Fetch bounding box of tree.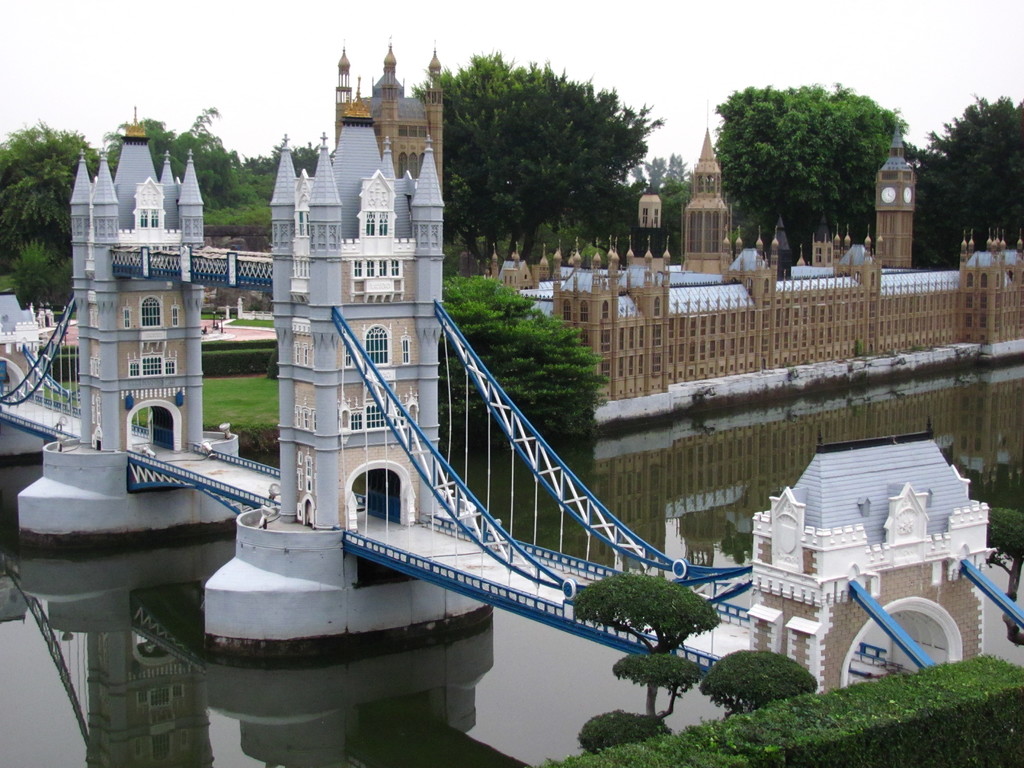
Bbox: x1=0 y1=115 x2=114 y2=280.
